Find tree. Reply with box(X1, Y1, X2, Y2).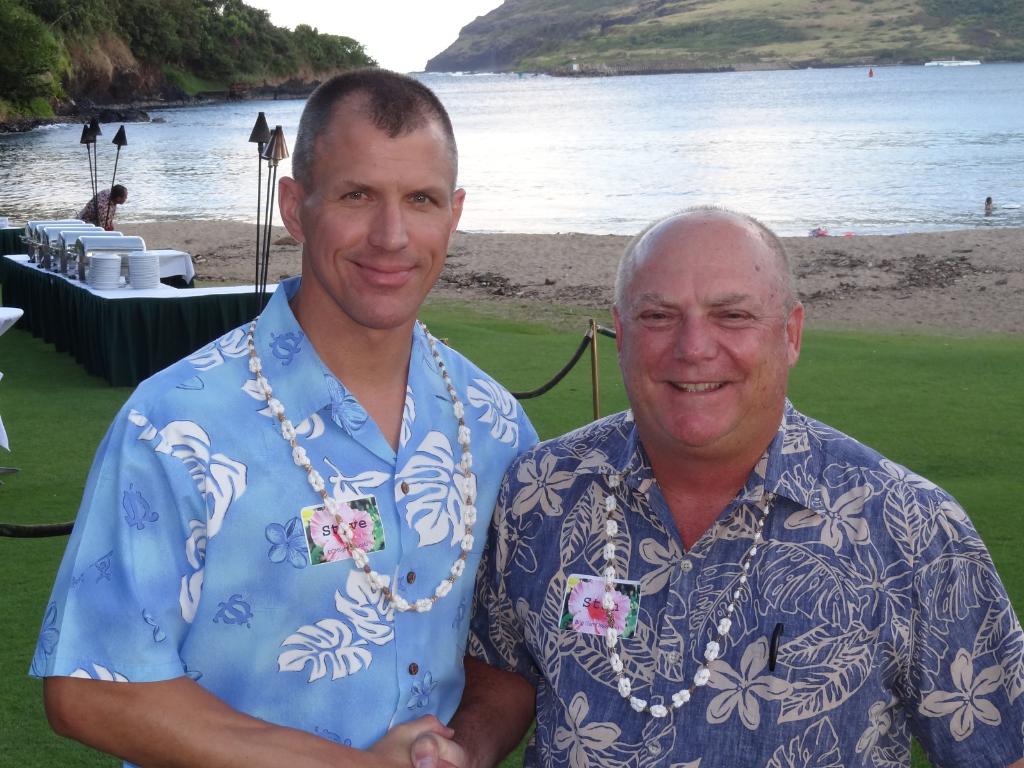
box(0, 0, 65, 72).
